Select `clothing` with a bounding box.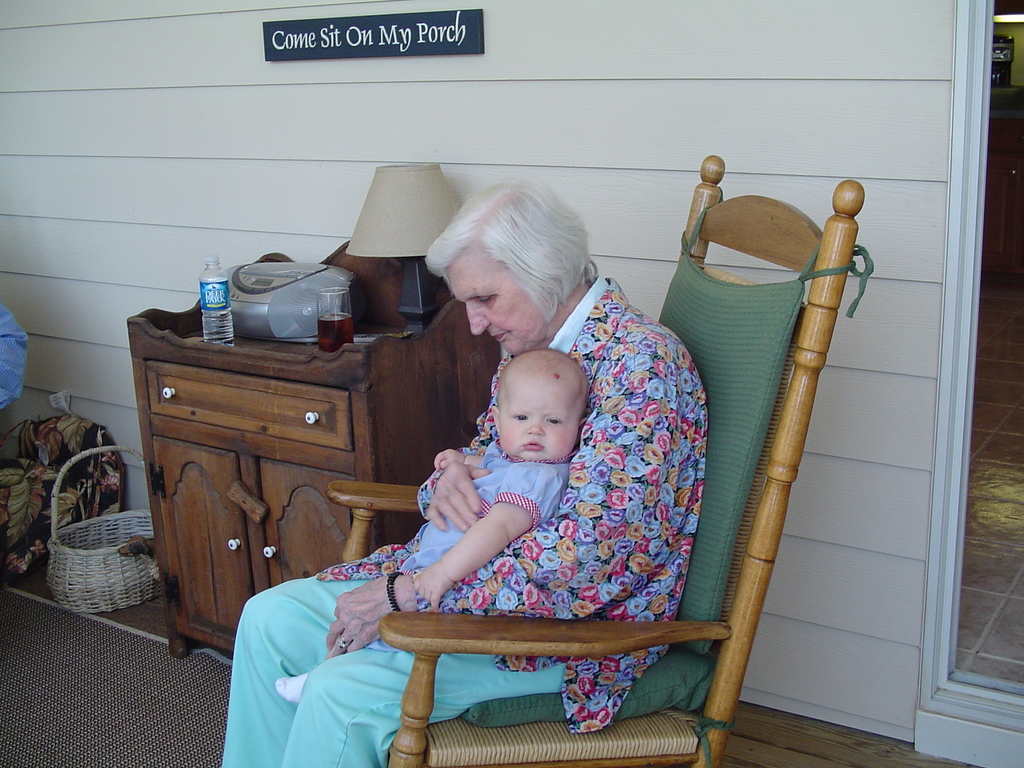
left=0, top=310, right=37, bottom=410.
